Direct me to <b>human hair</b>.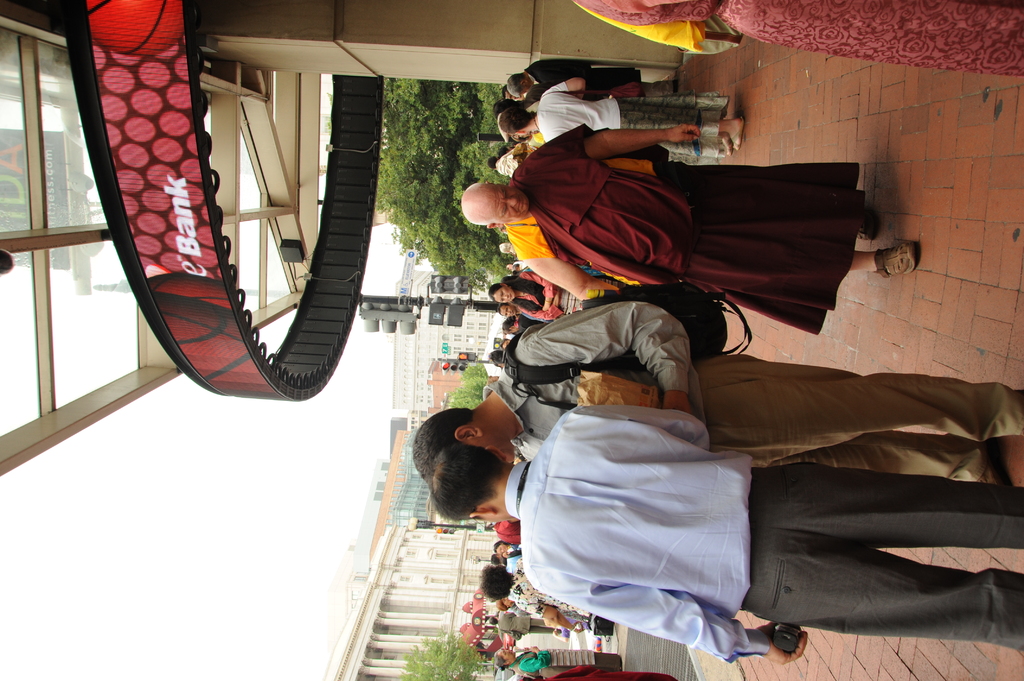
Direction: 486/618/499/628.
